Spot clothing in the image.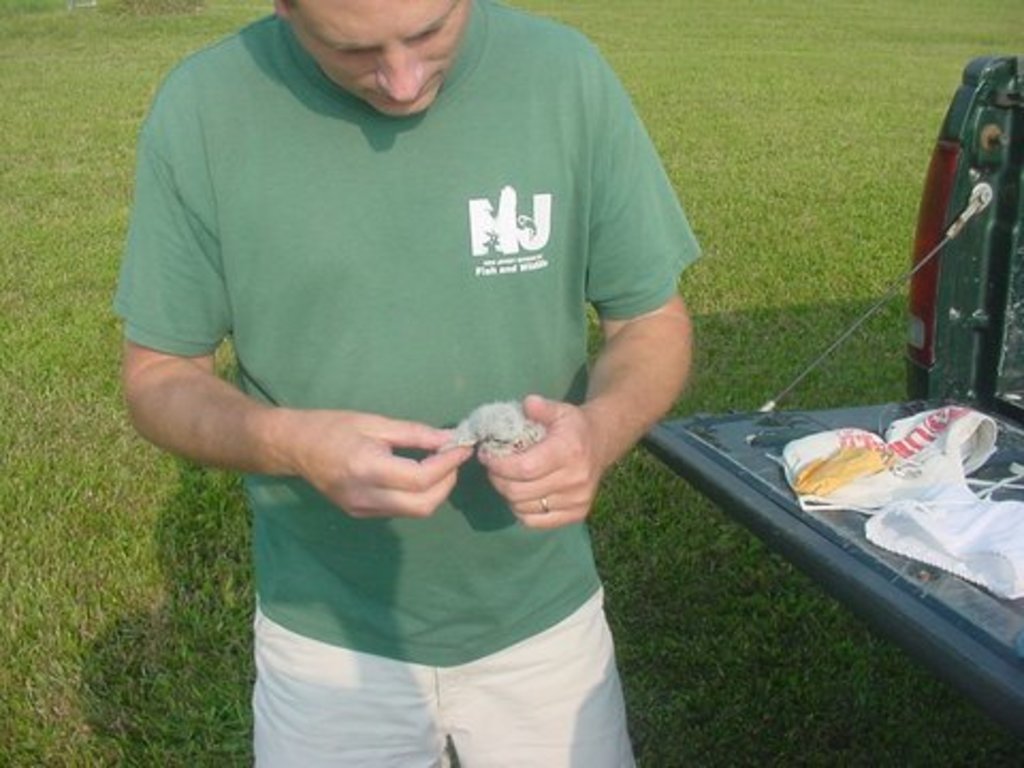
clothing found at <region>107, 6, 702, 766</region>.
